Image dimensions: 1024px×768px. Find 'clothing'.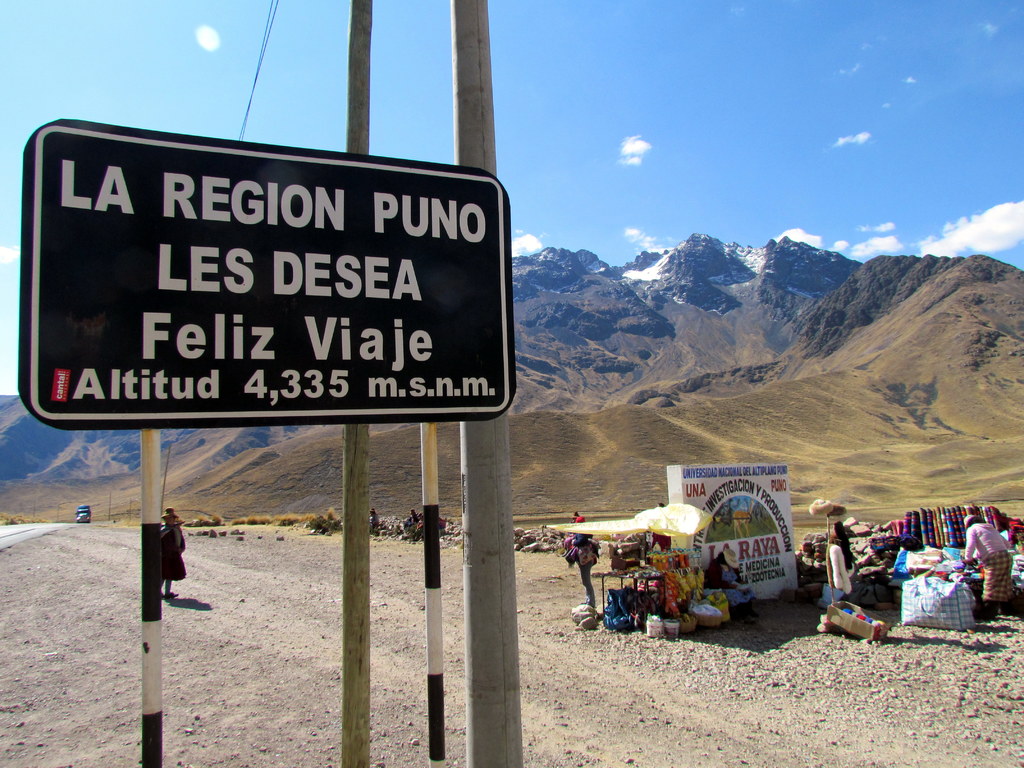
box=[564, 527, 598, 609].
